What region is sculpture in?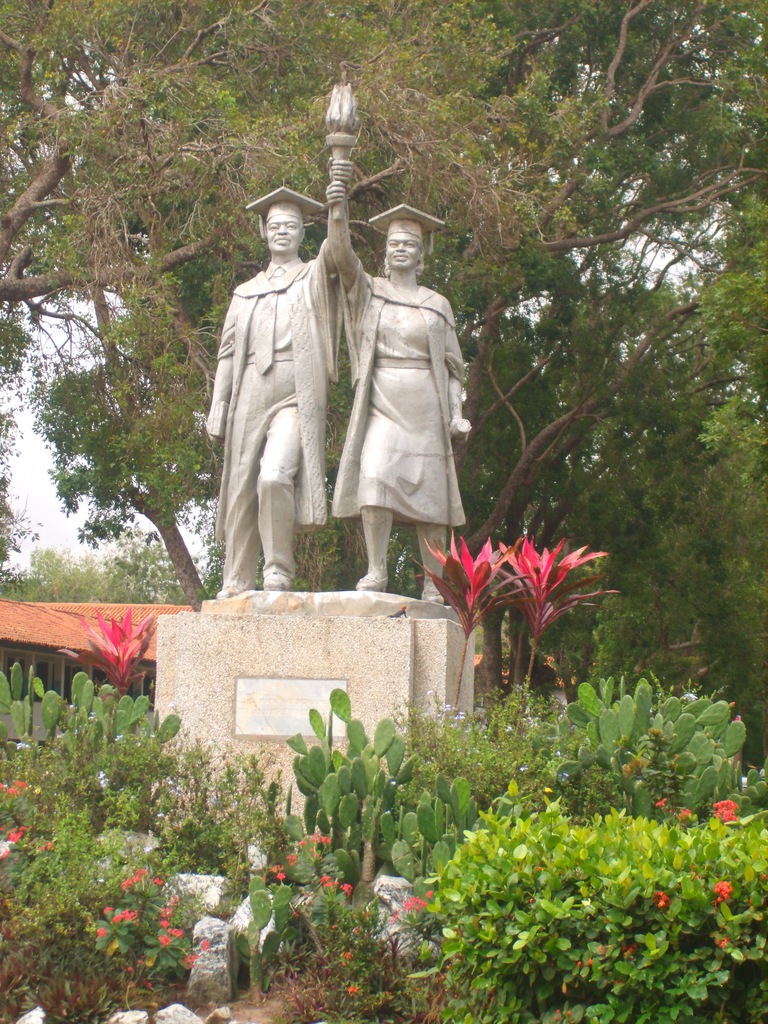
310, 92, 496, 605.
